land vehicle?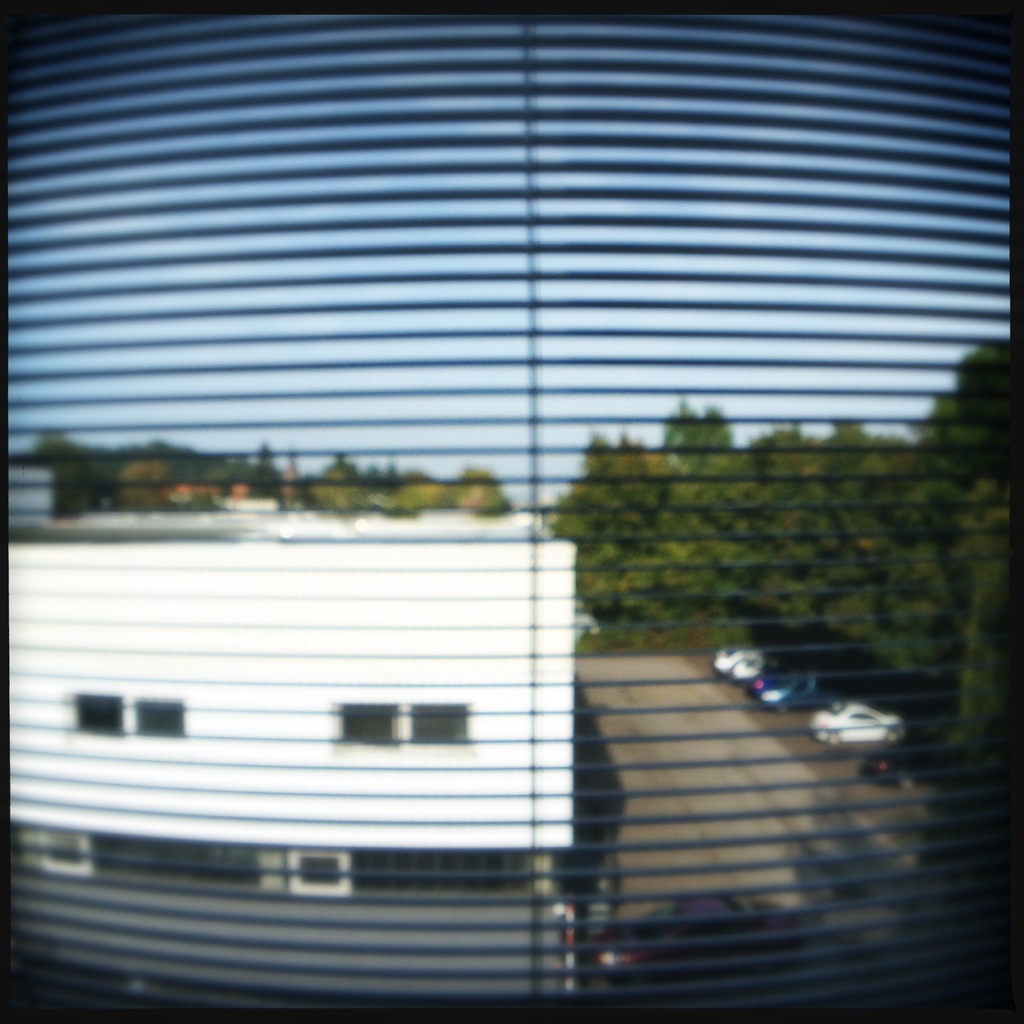
pyautogui.locateOnScreen(865, 739, 945, 790)
